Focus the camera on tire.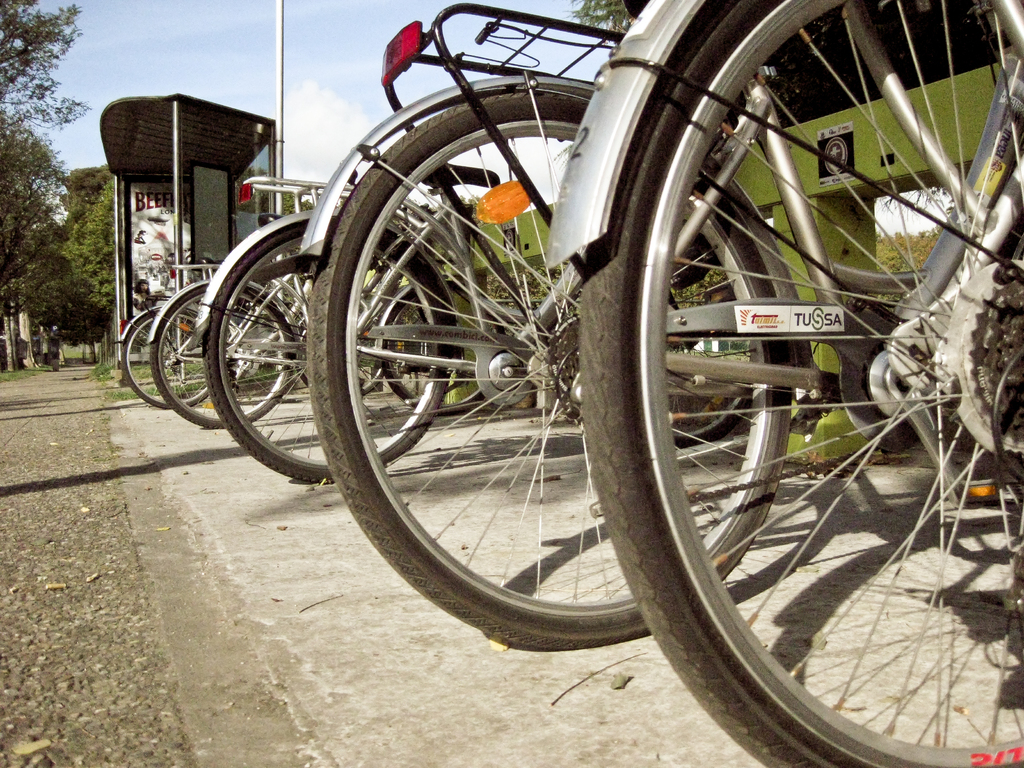
Focus region: (153, 285, 293, 430).
